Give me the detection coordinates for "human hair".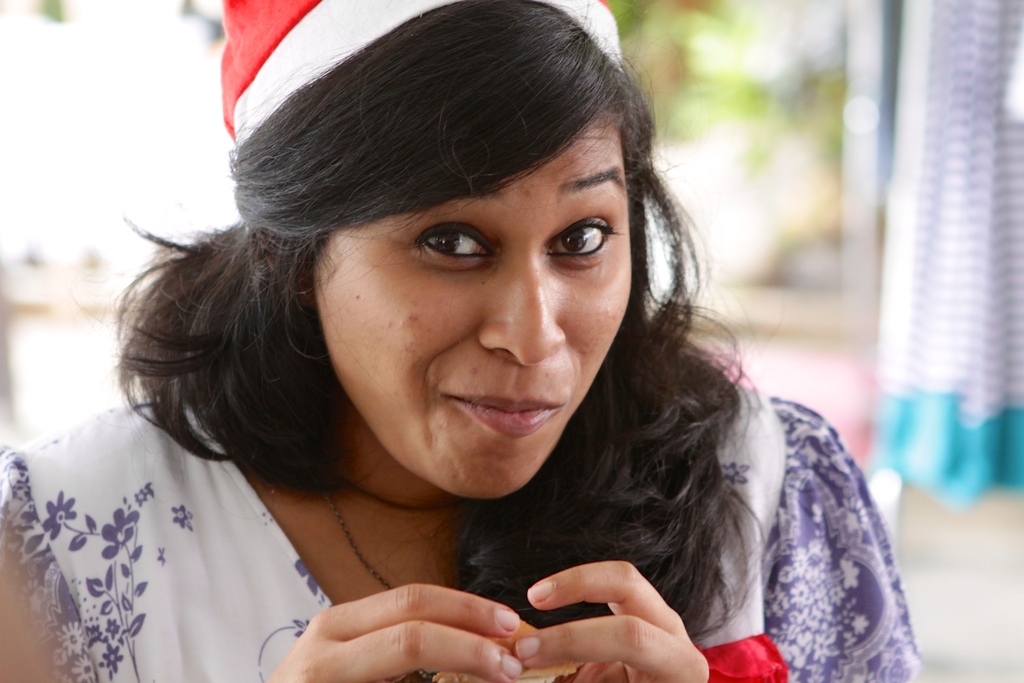
(x1=137, y1=3, x2=765, y2=568).
